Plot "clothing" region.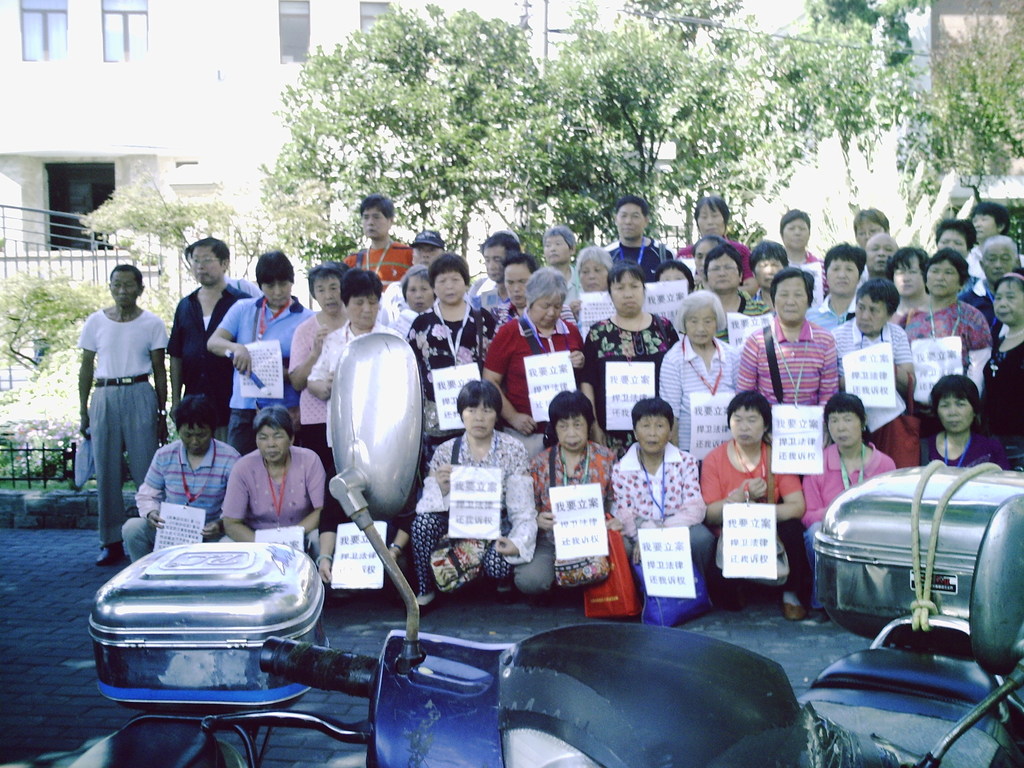
Plotted at 561 276 573 296.
